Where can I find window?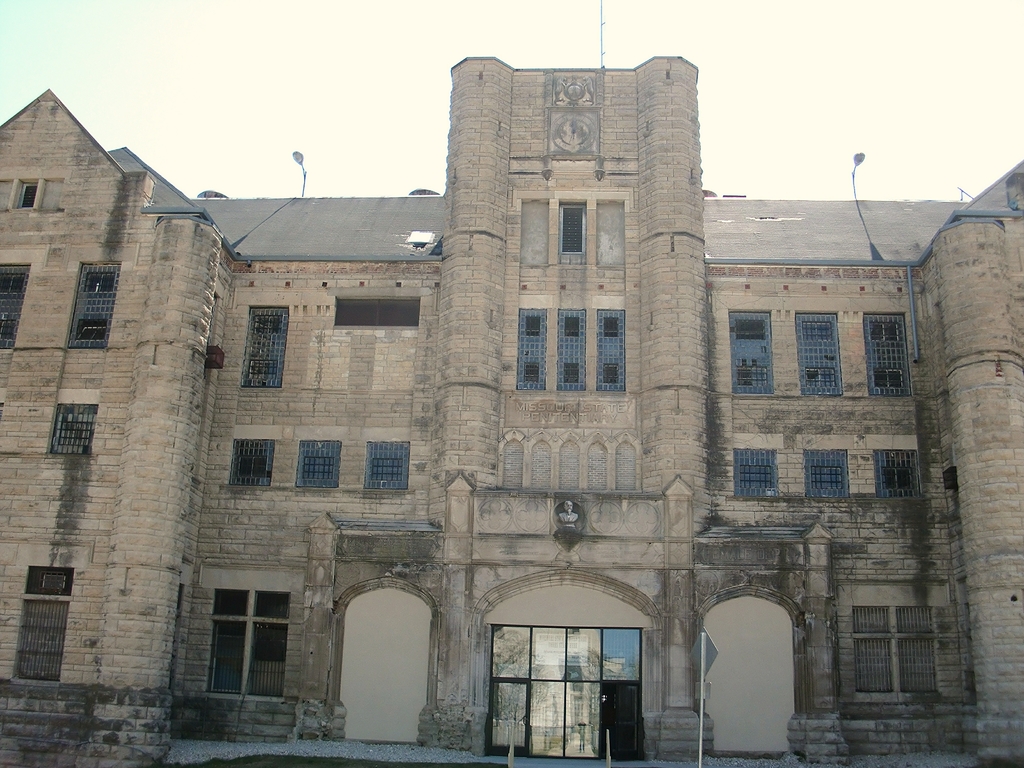
You can find it at x1=804, y1=449, x2=849, y2=497.
